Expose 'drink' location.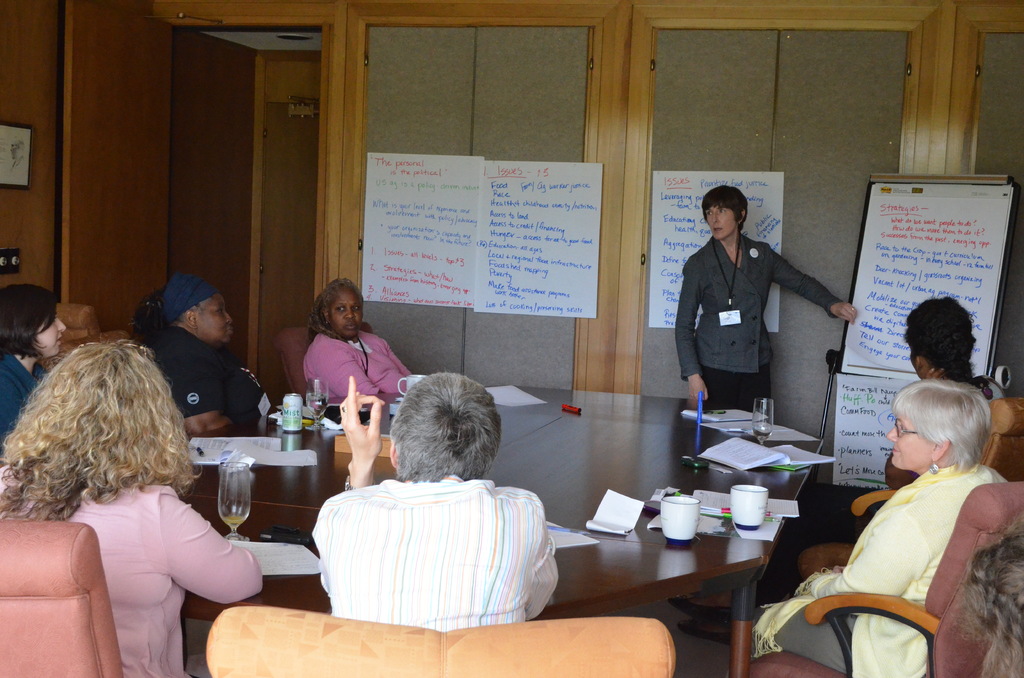
Exposed at crop(223, 513, 253, 528).
